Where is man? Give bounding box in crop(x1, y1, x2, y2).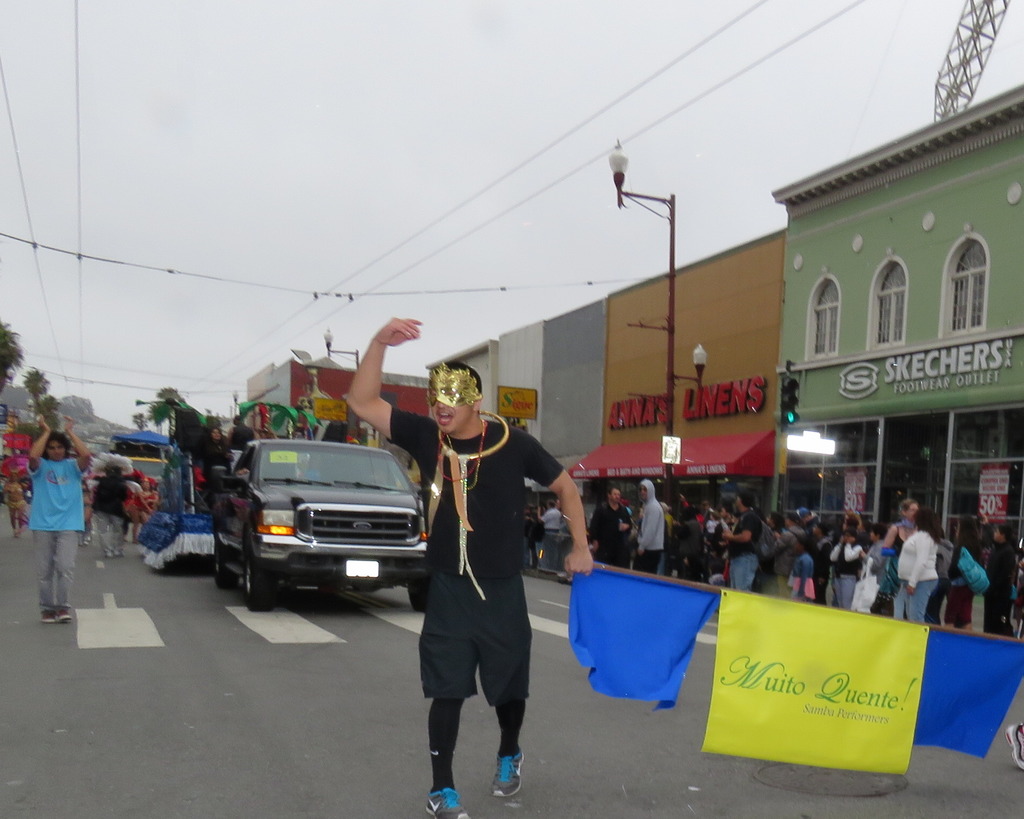
crop(536, 497, 564, 577).
